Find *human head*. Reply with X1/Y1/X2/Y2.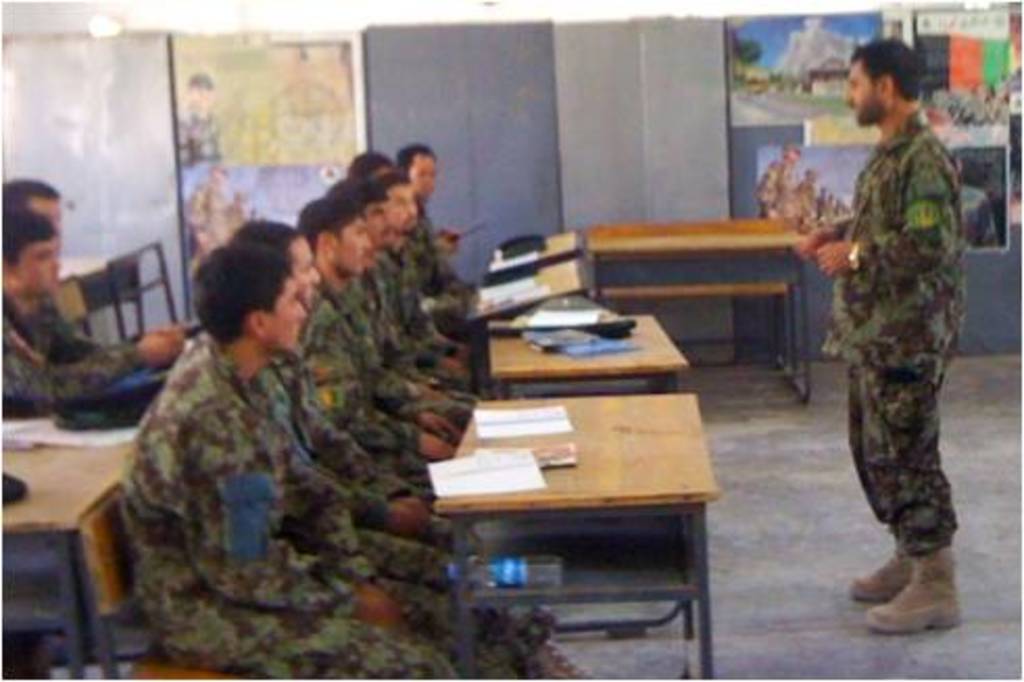
4/179/65/225.
